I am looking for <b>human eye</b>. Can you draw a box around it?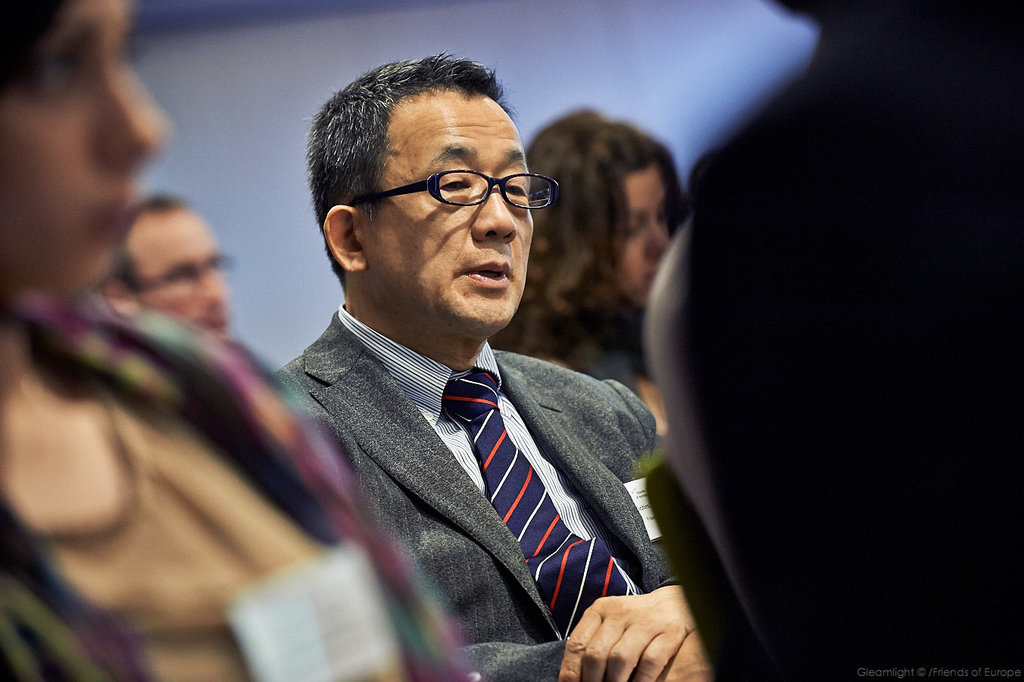
Sure, the bounding box is box=[502, 177, 531, 201].
